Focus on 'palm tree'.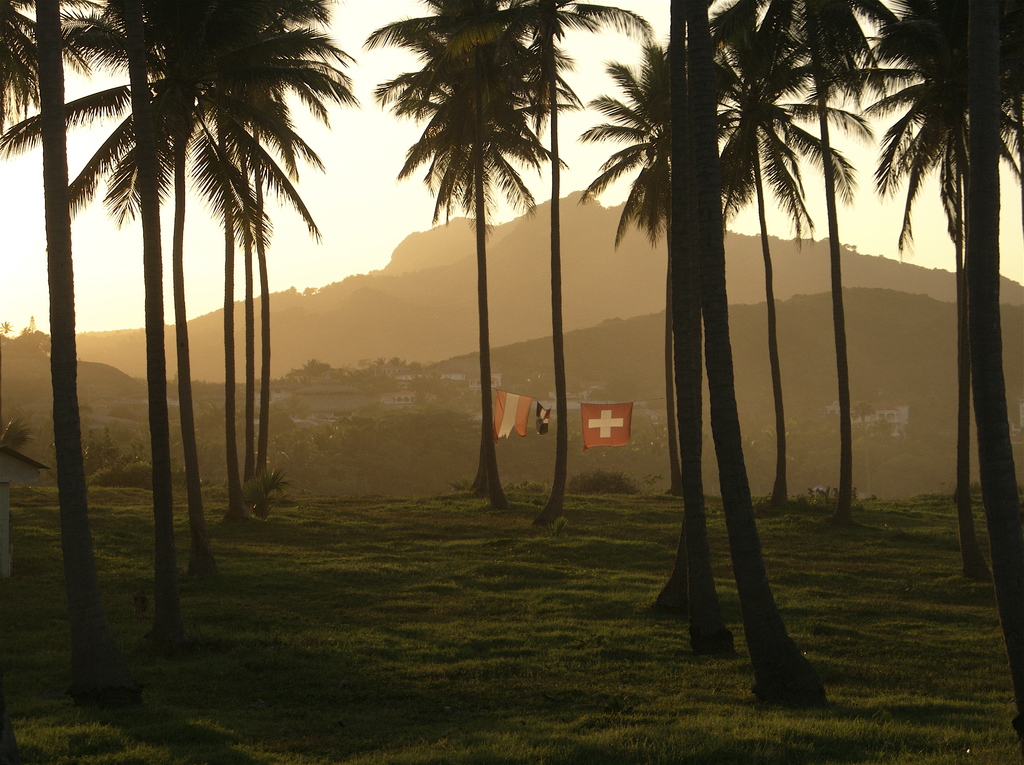
Focused at {"x1": 614, "y1": 4, "x2": 874, "y2": 703}.
